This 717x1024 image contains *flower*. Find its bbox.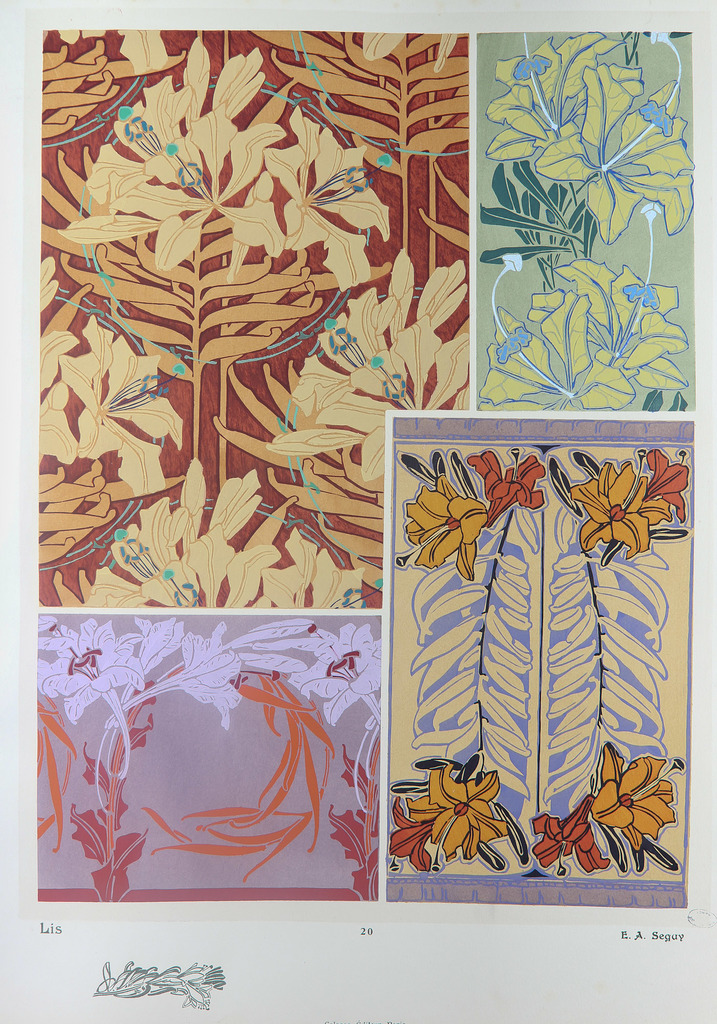
box(399, 758, 522, 882).
